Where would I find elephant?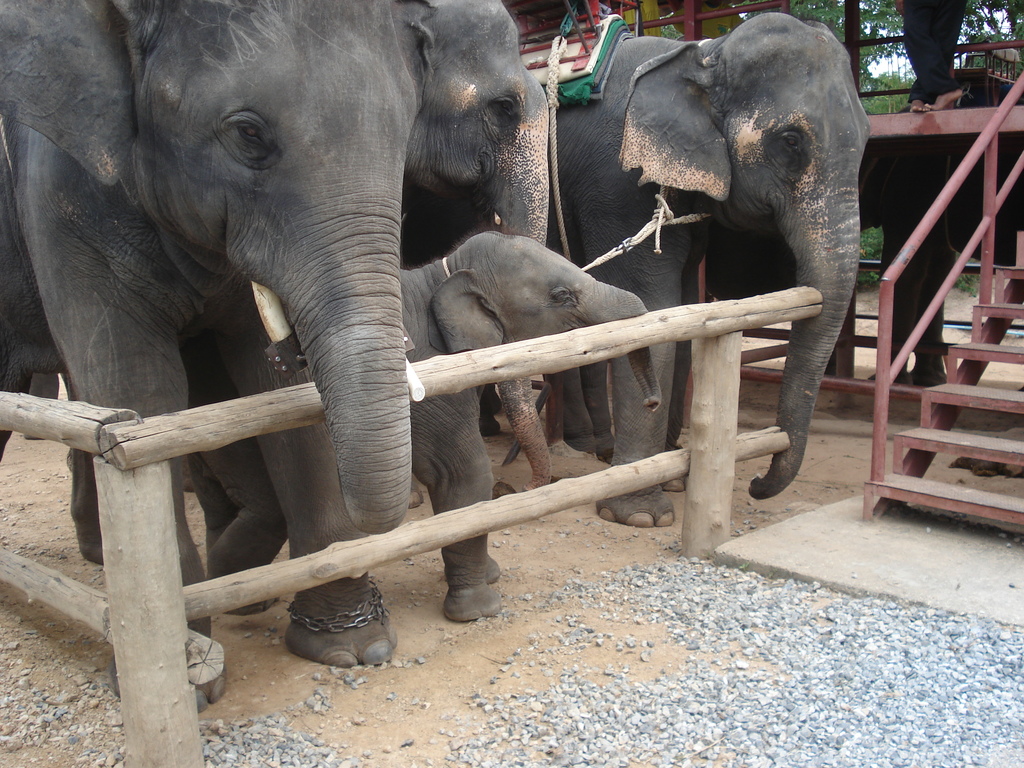
At [192, 231, 659, 675].
